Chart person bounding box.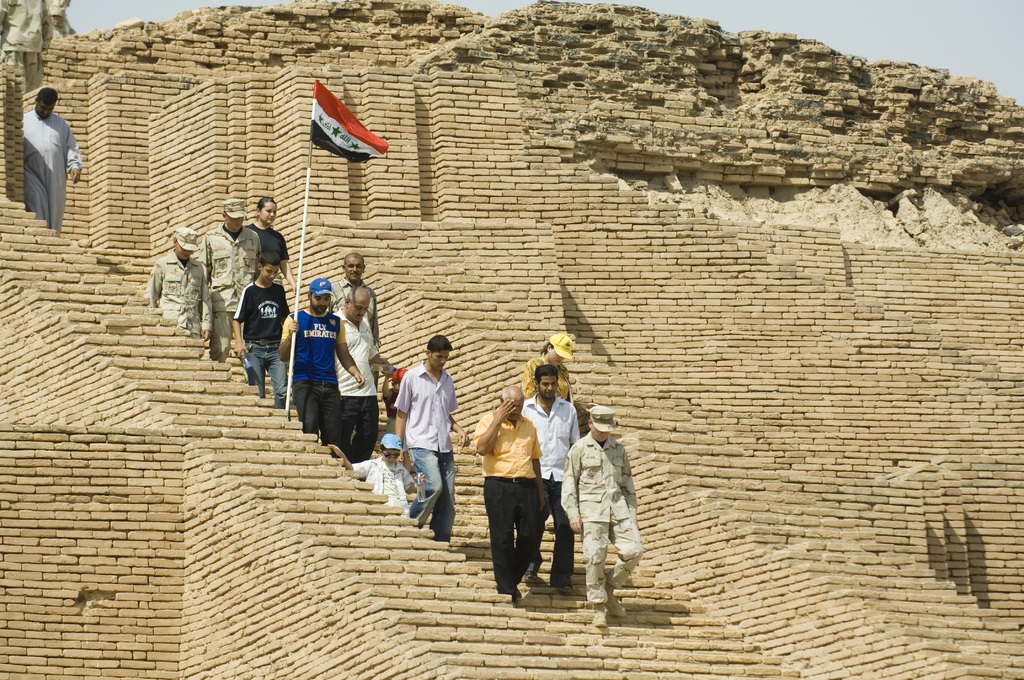
Charted: Rect(561, 391, 644, 627).
